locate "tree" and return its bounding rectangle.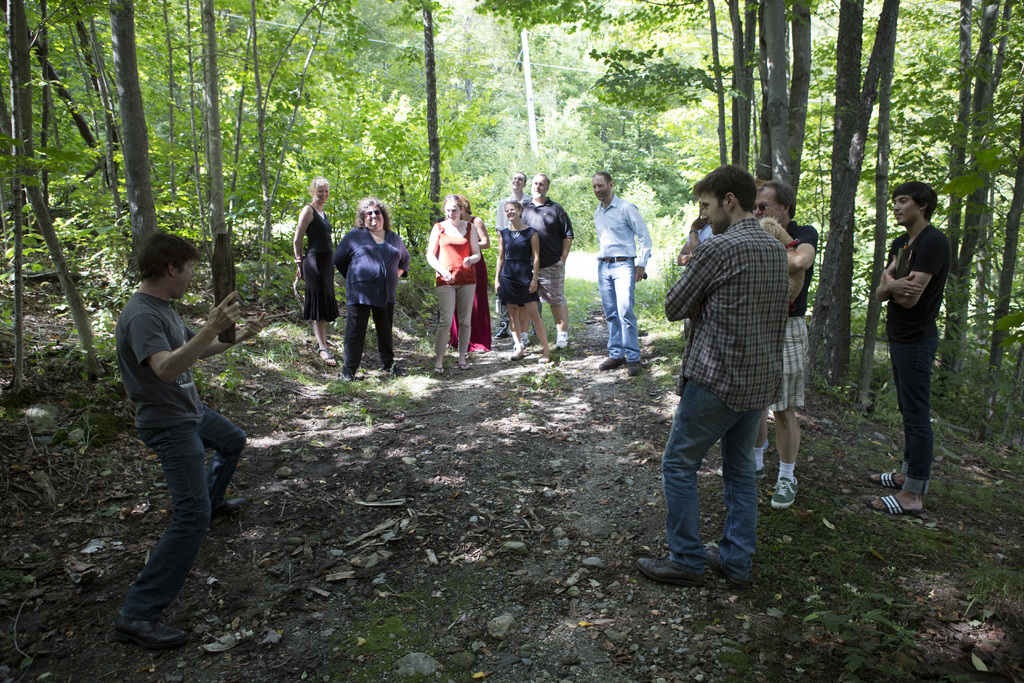
box(0, 0, 99, 390).
